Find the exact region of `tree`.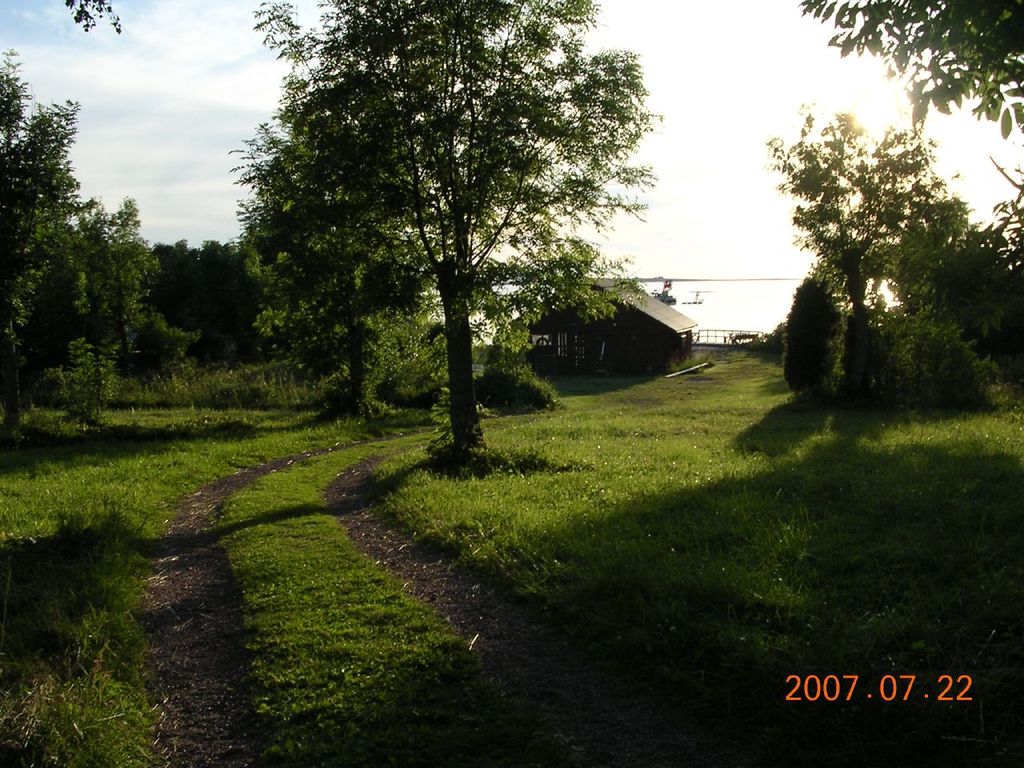
Exact region: [769, 100, 969, 404].
